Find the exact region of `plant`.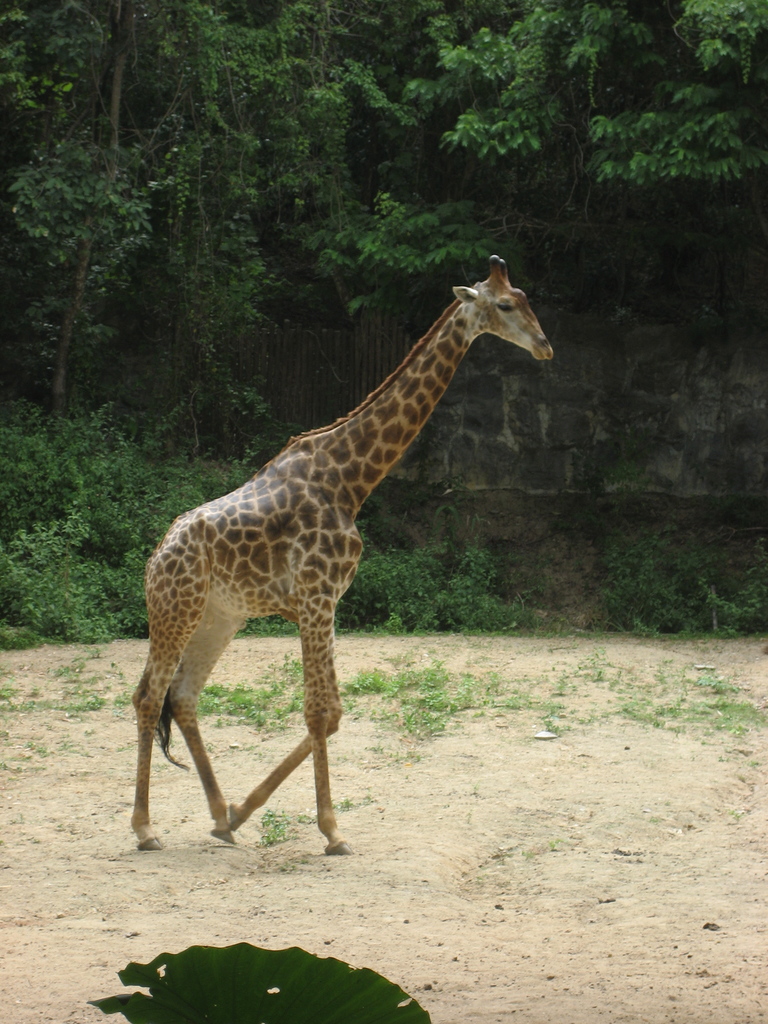
Exact region: 204,740,212,755.
